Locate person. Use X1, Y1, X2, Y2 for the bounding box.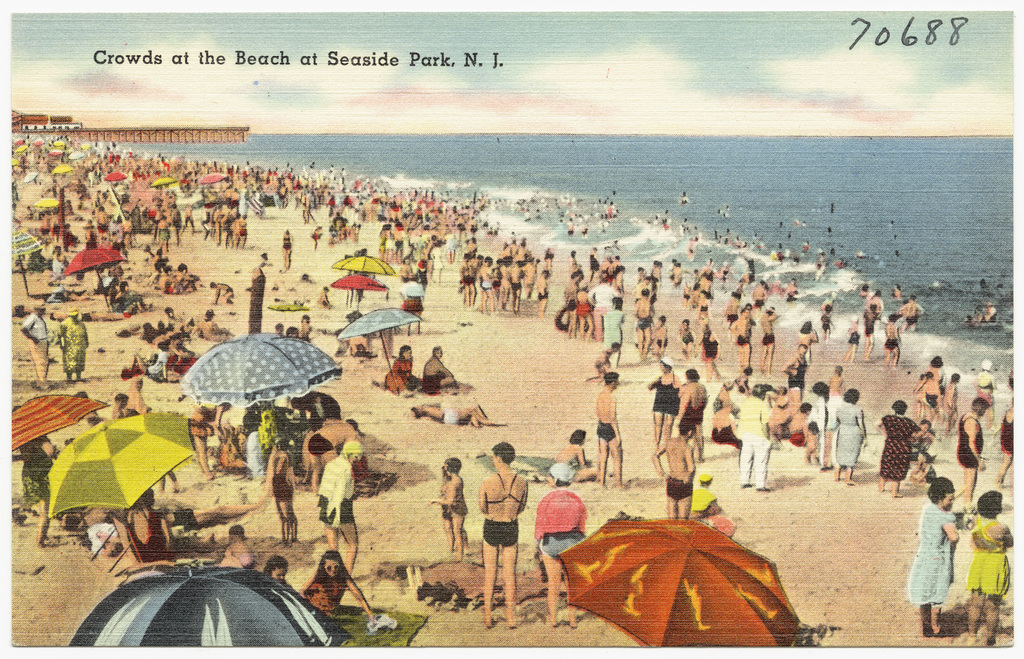
296, 559, 378, 627.
